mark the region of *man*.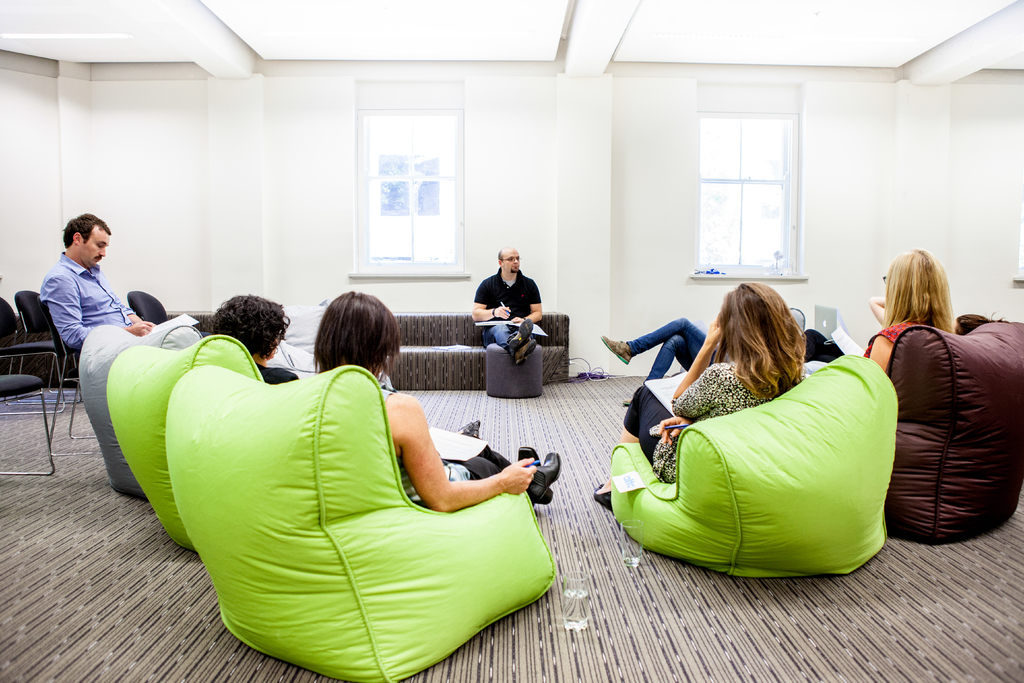
Region: <bbox>206, 293, 482, 457</bbox>.
